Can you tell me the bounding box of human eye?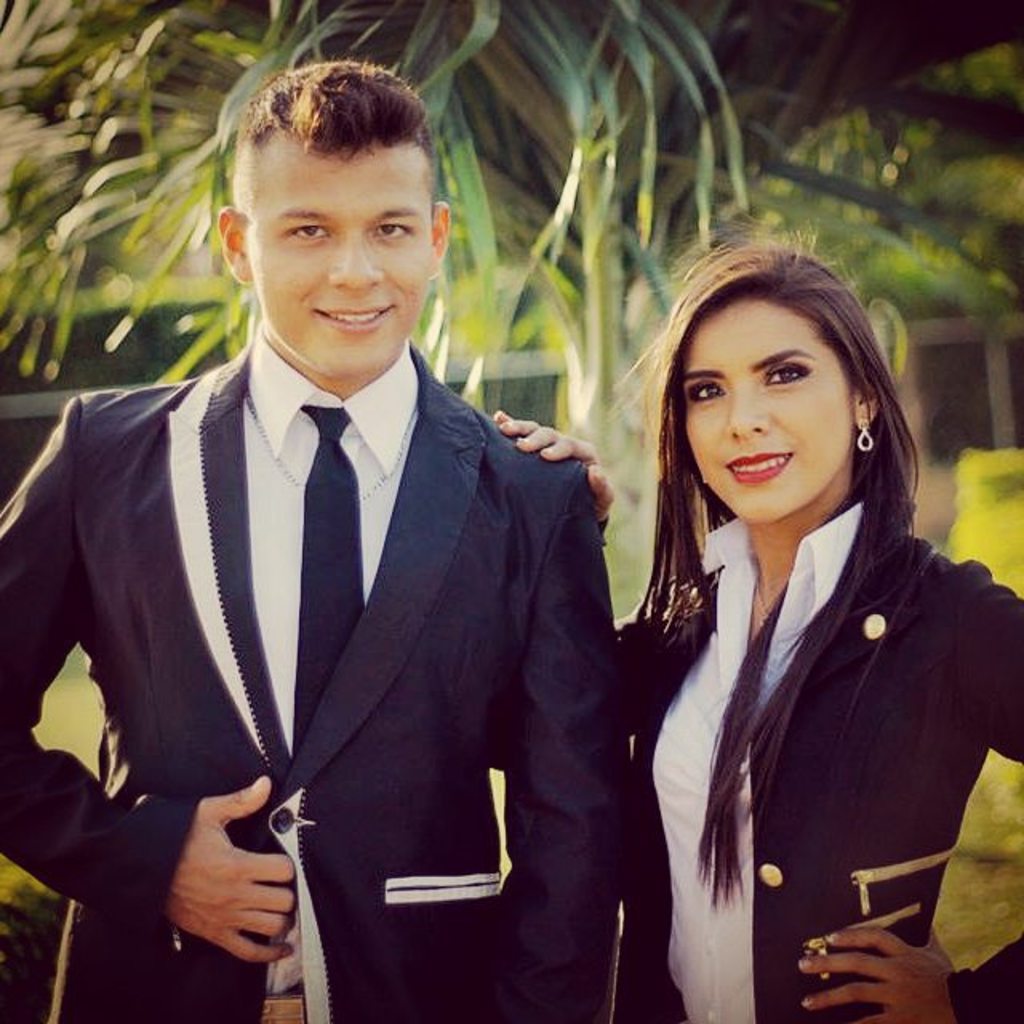
Rect(760, 362, 811, 387).
